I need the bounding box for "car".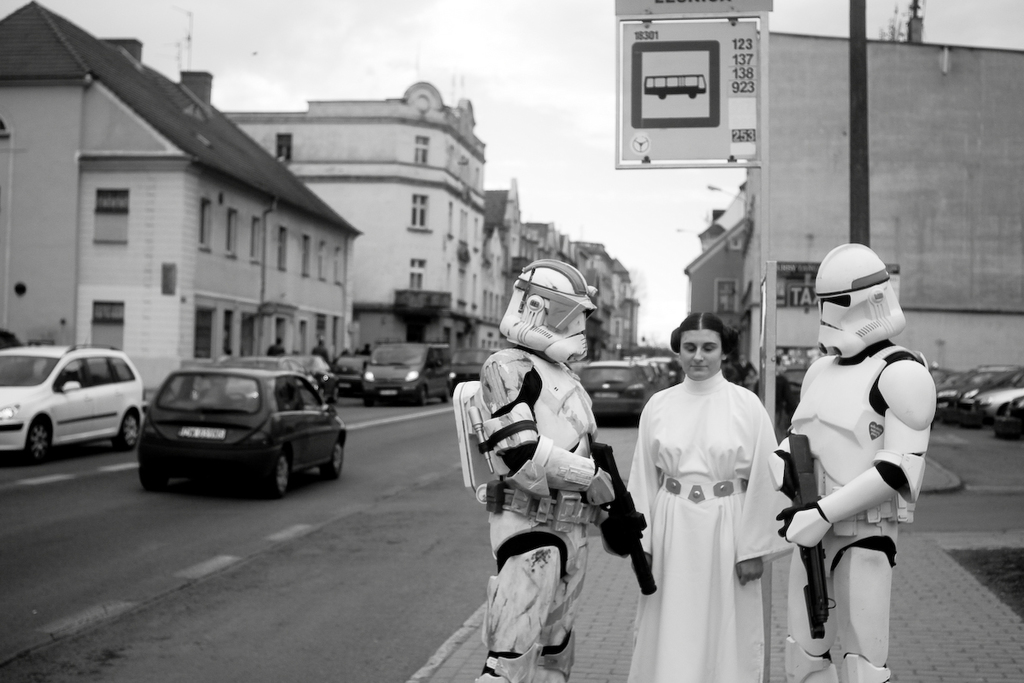
Here it is: rect(122, 354, 349, 500).
